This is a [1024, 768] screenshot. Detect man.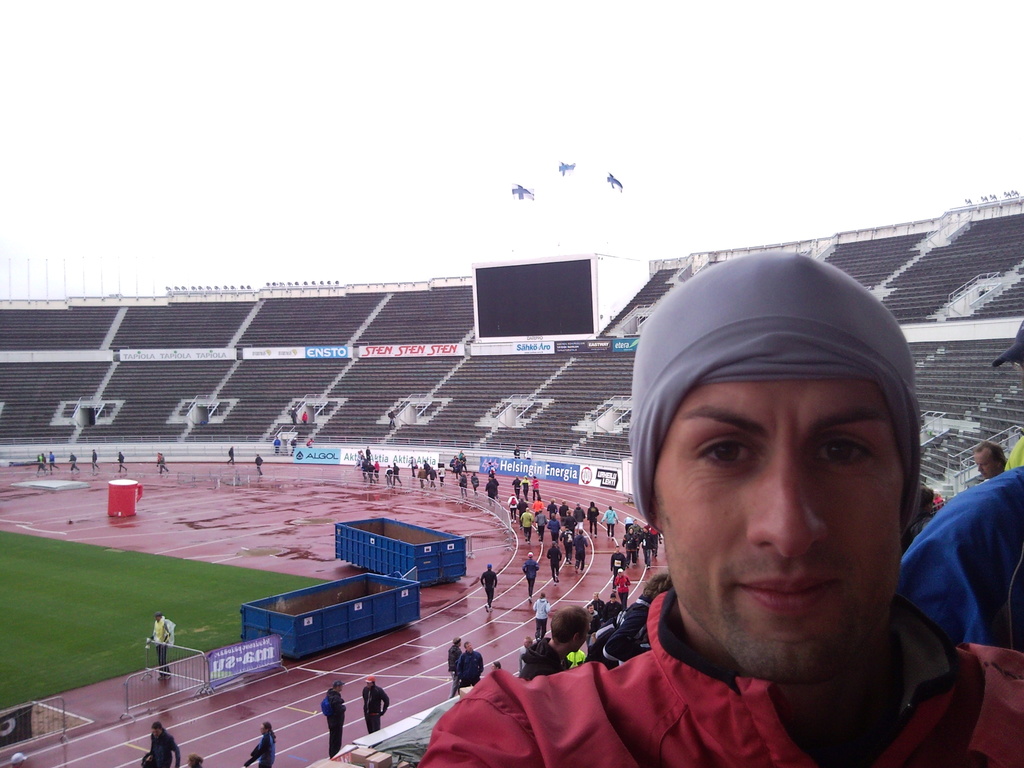
(143, 720, 184, 767).
